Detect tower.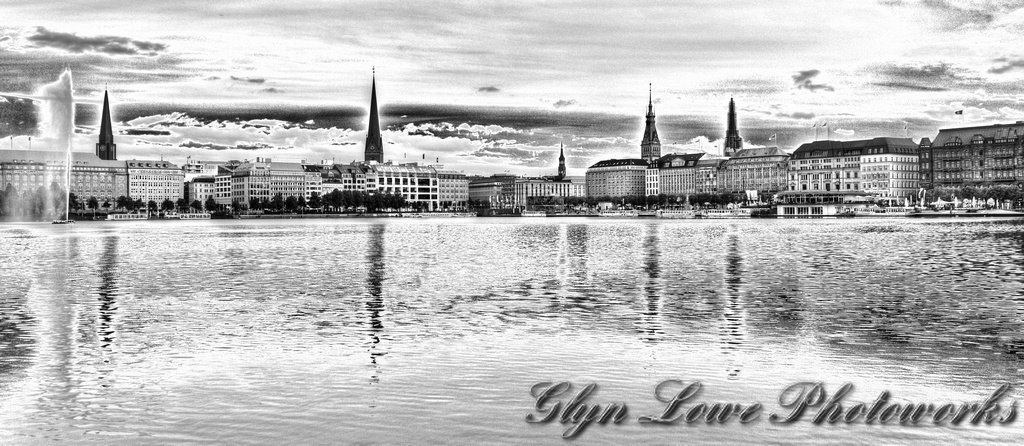
Detected at bbox=[94, 90, 118, 159].
